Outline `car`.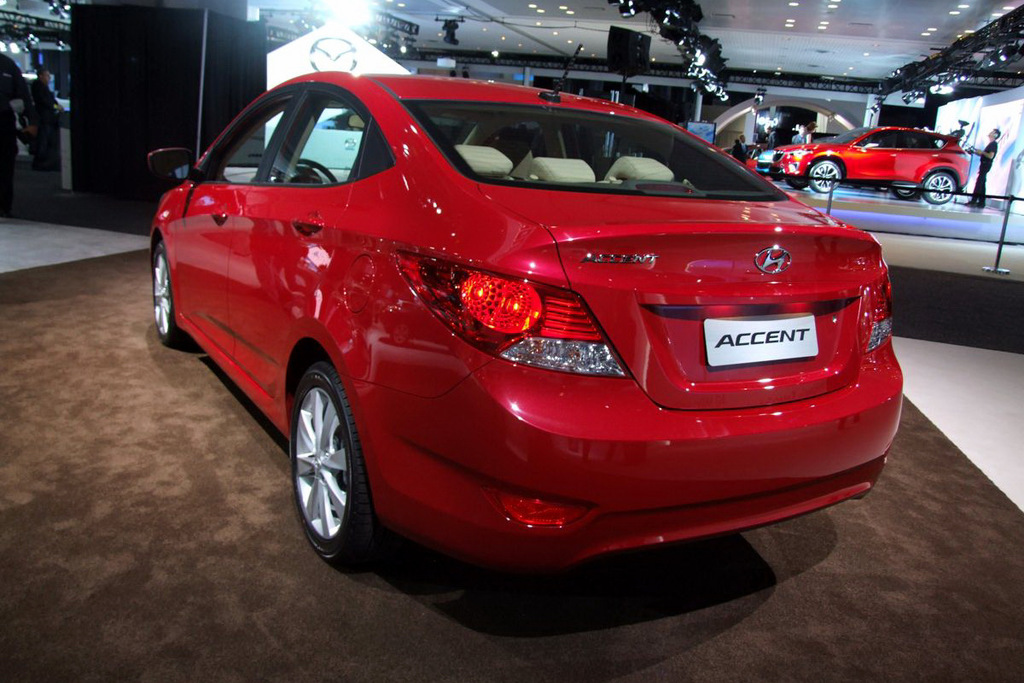
Outline: 745, 122, 969, 204.
